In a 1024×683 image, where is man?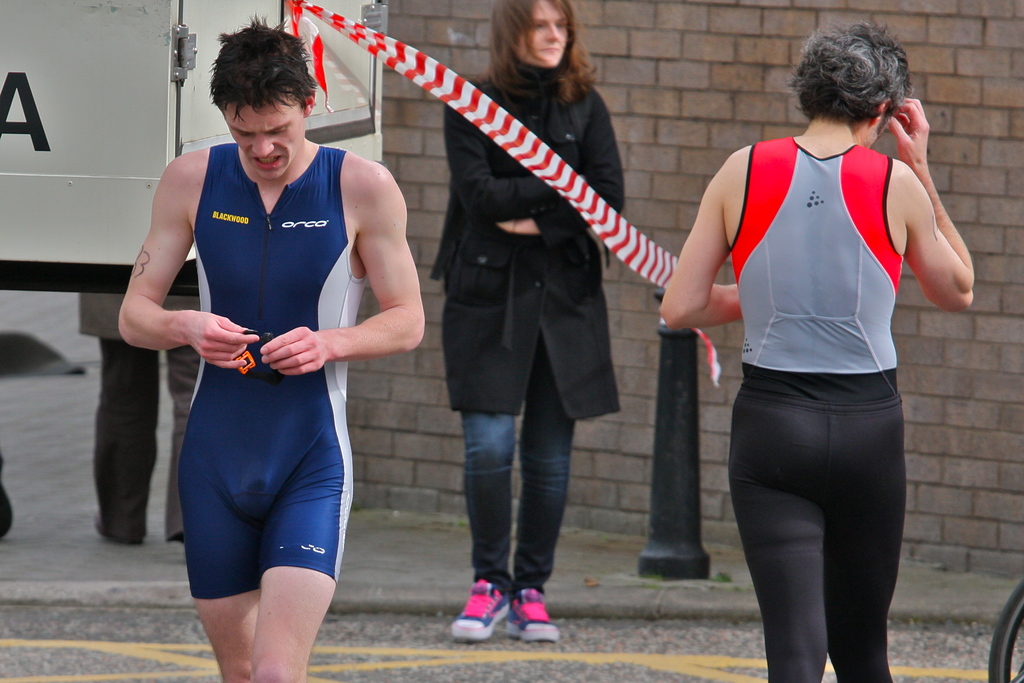
655 28 976 682.
